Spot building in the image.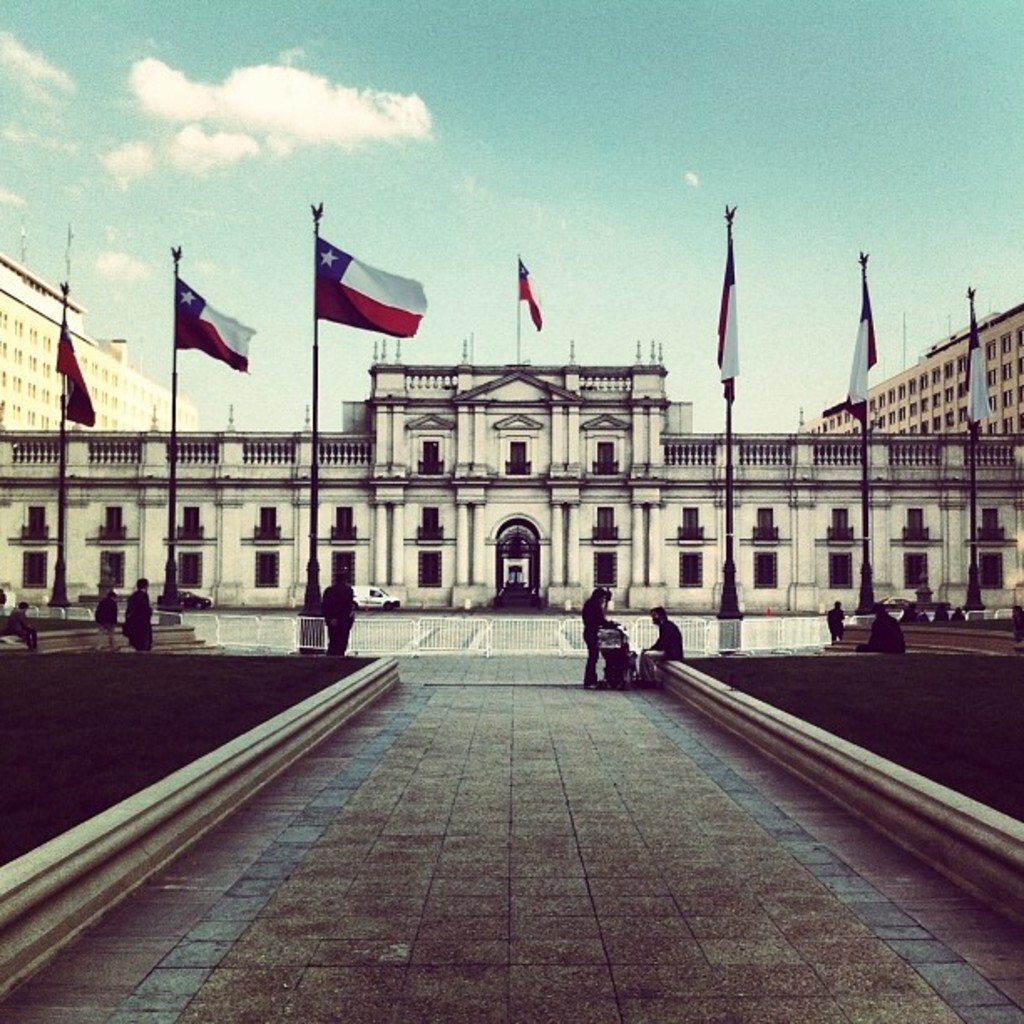
building found at (left=0, top=259, right=204, bottom=443).
